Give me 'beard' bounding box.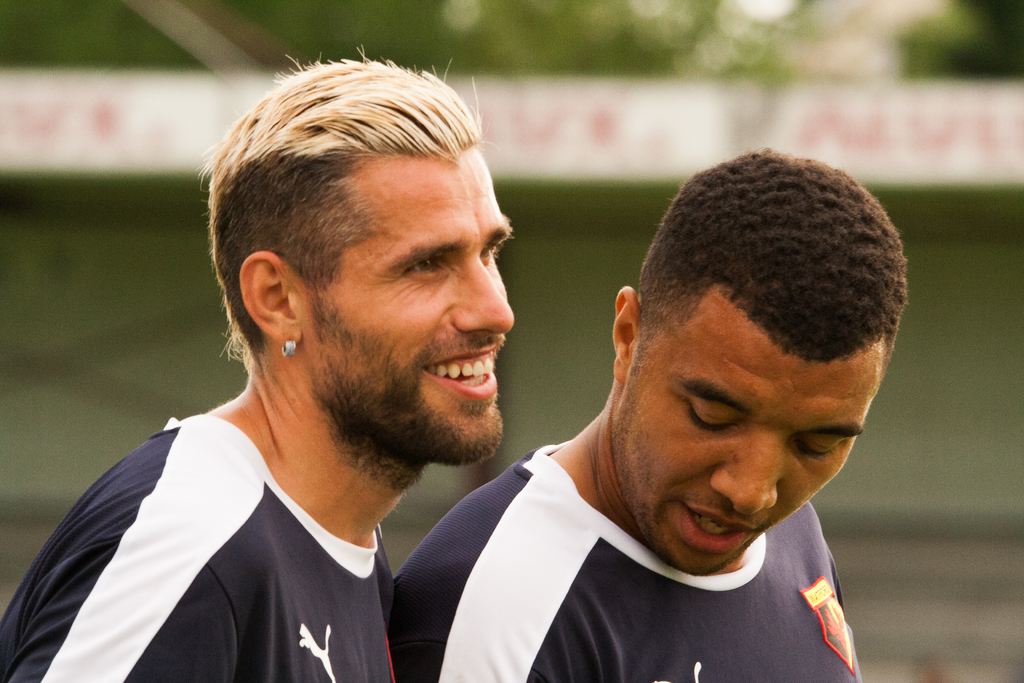
(left=292, top=264, right=481, bottom=451).
